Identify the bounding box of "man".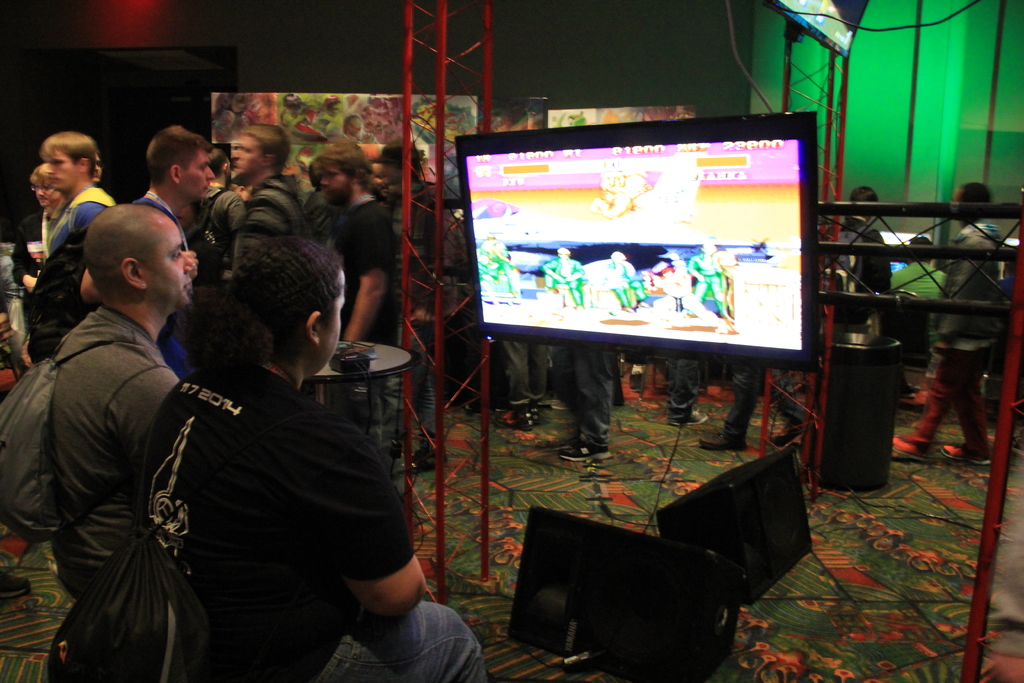
(33, 160, 83, 246).
